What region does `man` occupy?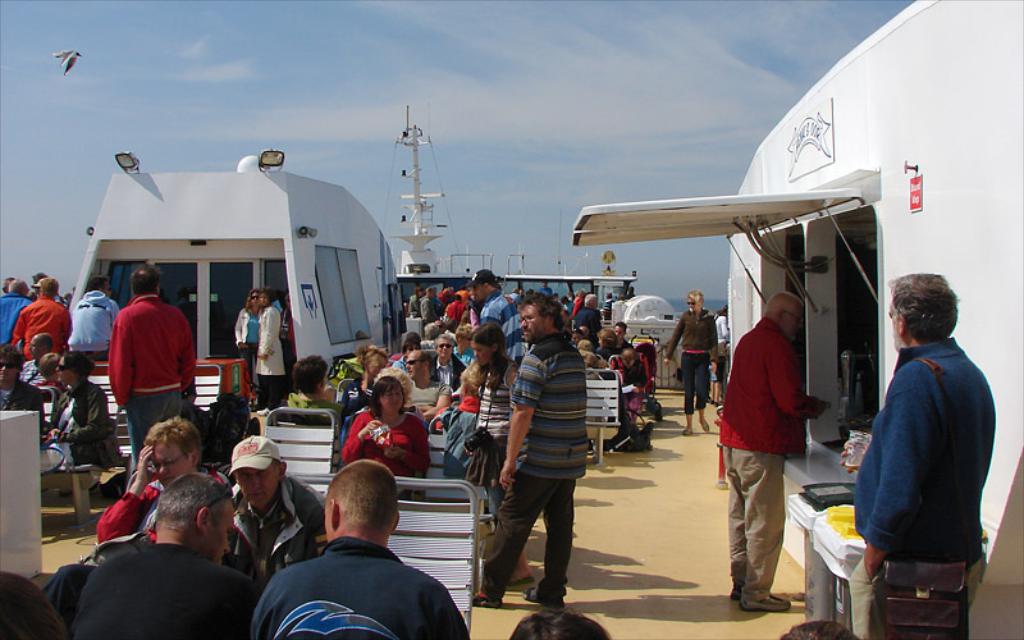
(477,296,591,605).
